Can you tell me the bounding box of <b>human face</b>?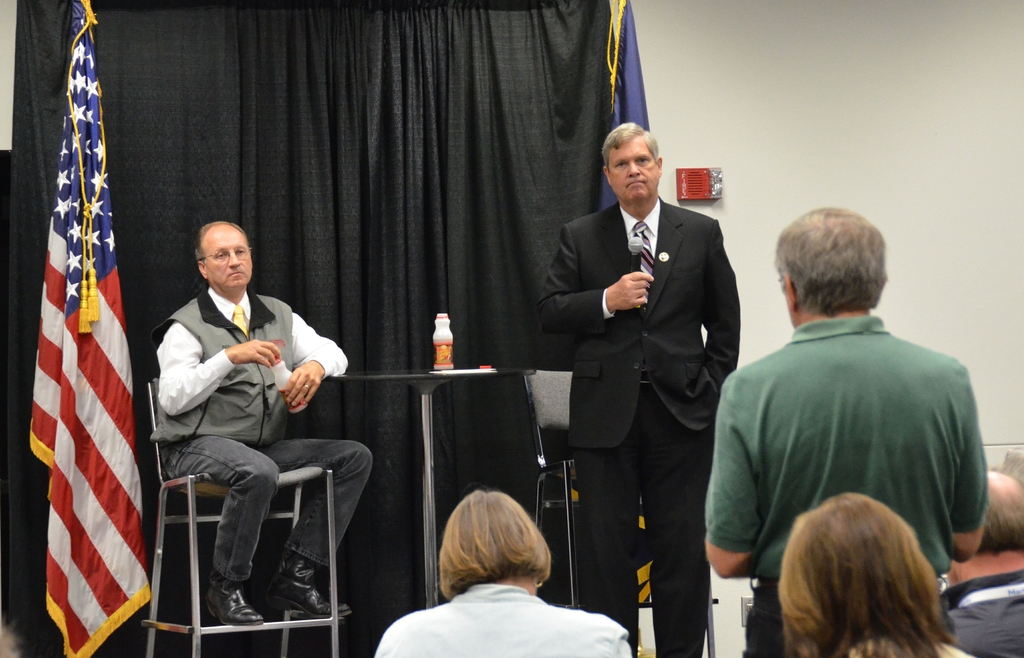
<bbox>607, 140, 661, 207</bbox>.
